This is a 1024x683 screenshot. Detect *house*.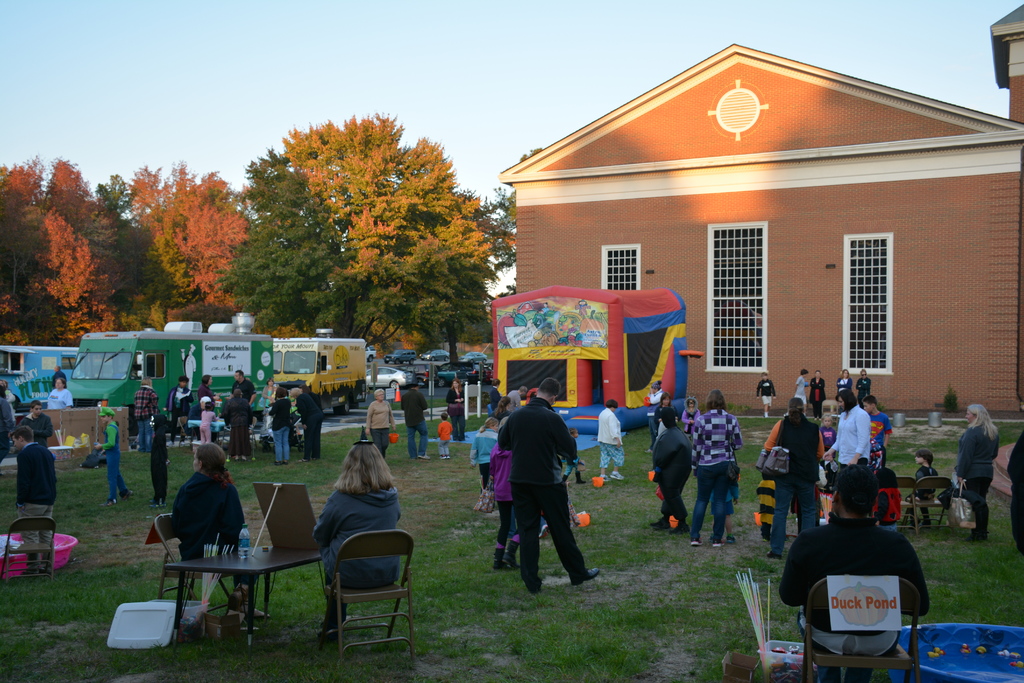
rect(492, 39, 1012, 433).
